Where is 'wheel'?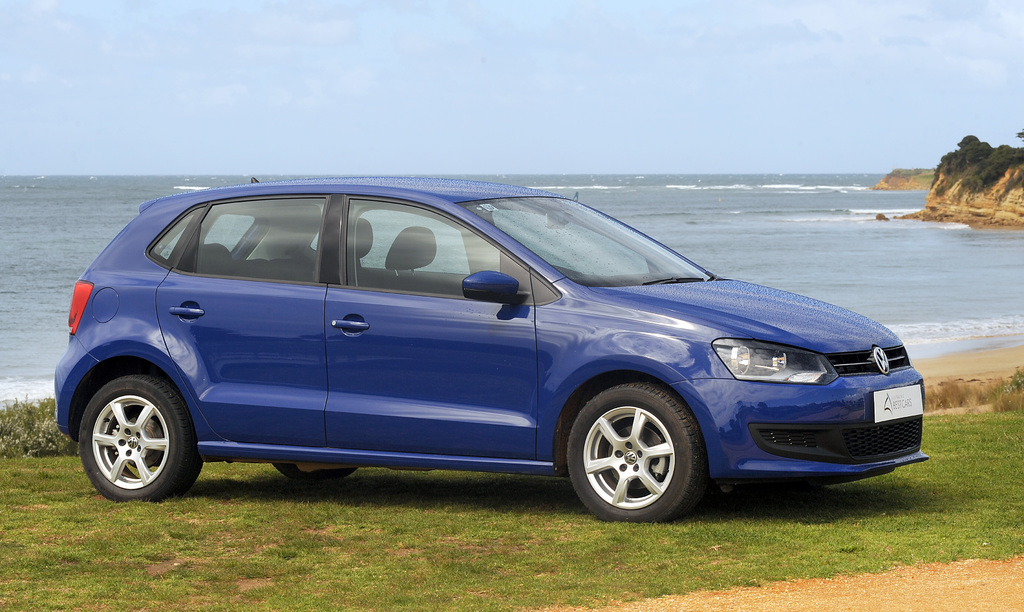
273/462/357/481.
